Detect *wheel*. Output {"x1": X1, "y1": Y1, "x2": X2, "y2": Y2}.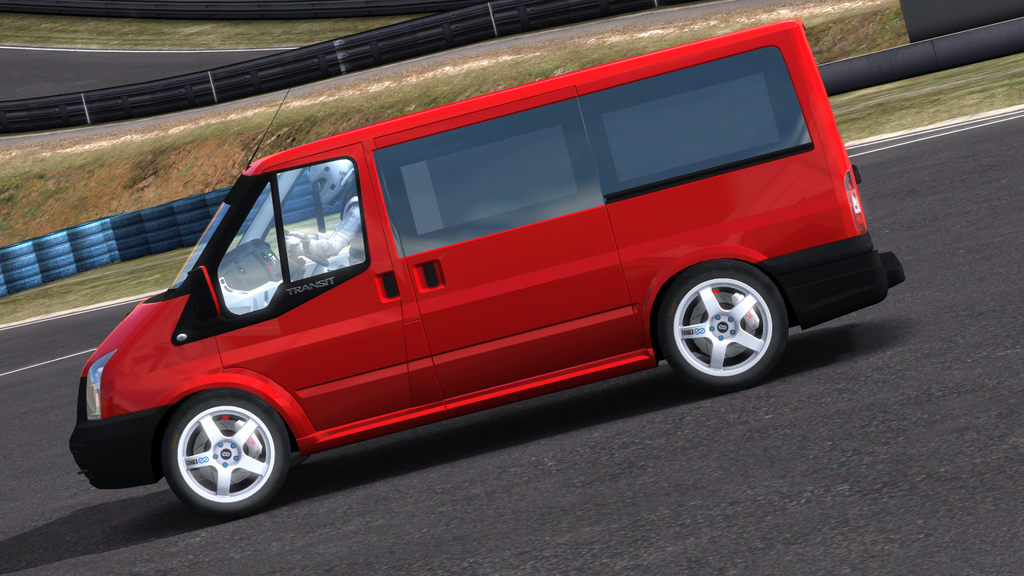
{"x1": 162, "y1": 387, "x2": 298, "y2": 520}.
